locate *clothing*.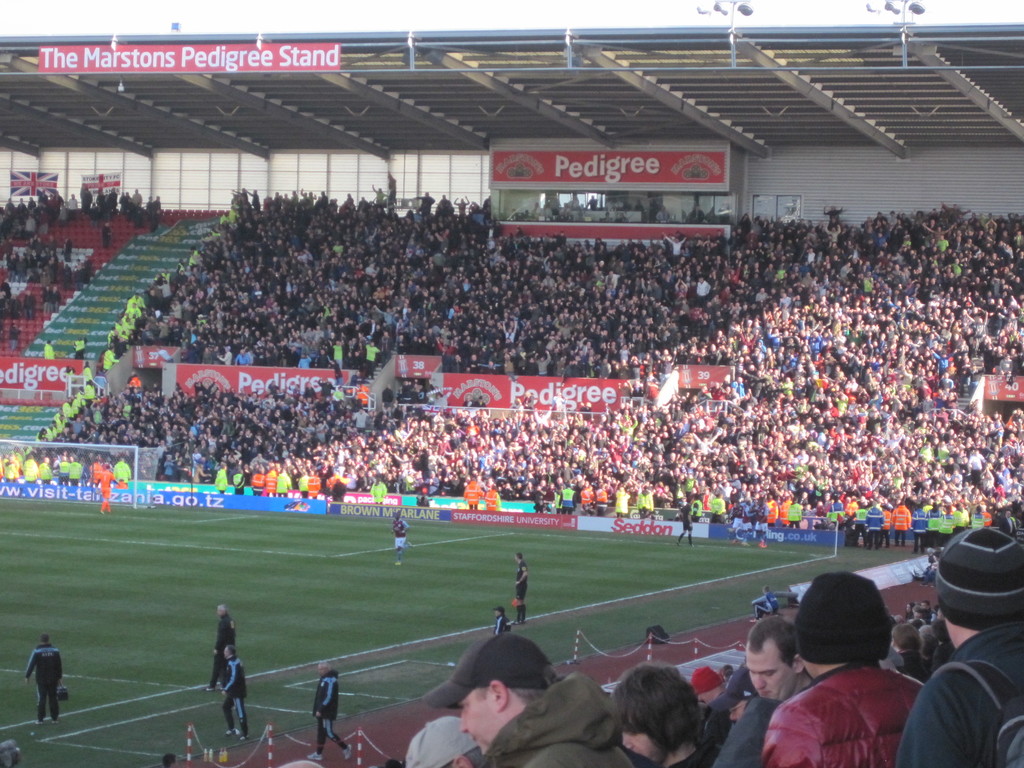
Bounding box: [515, 560, 527, 600].
